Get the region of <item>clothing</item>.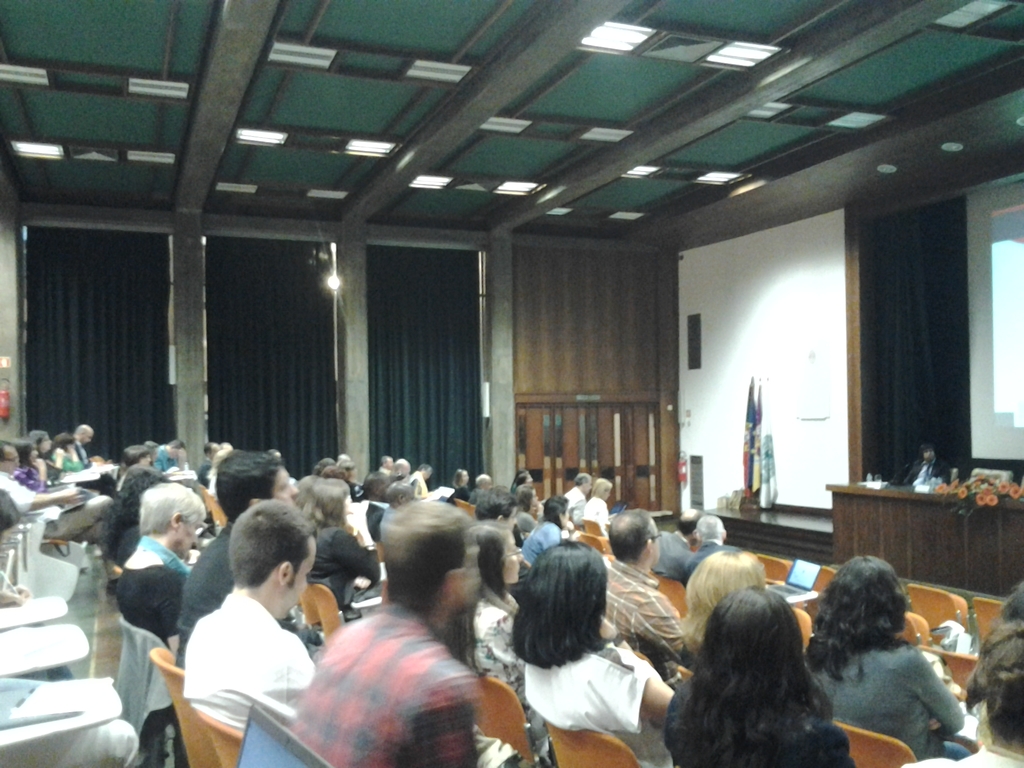
(680,540,744,590).
